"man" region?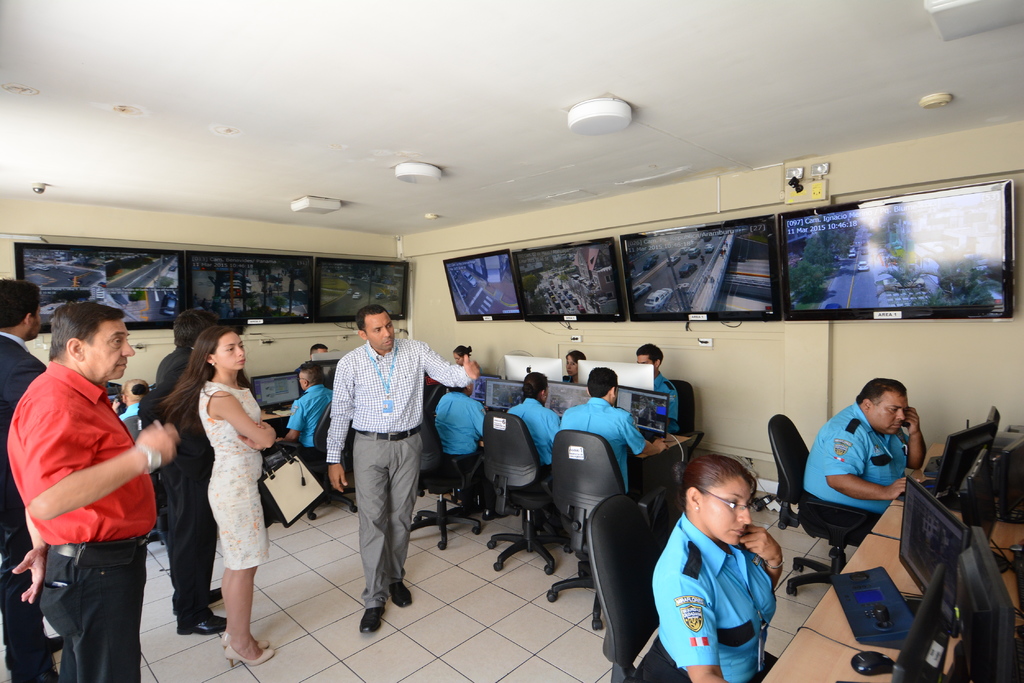
region(807, 376, 936, 538)
